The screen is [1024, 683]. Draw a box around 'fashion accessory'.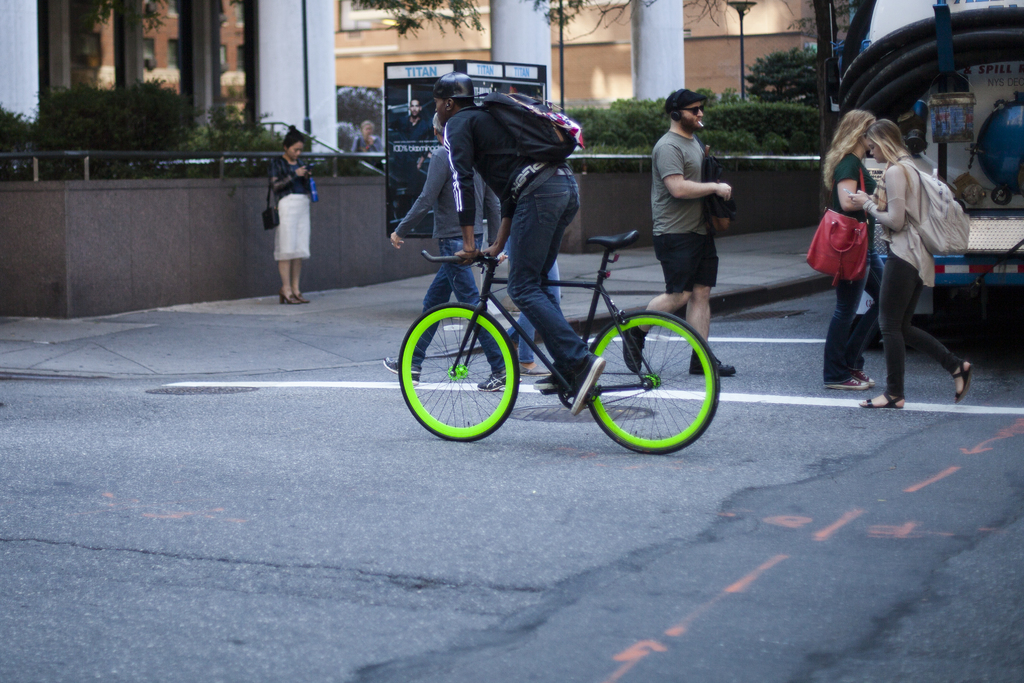
621:322:648:372.
